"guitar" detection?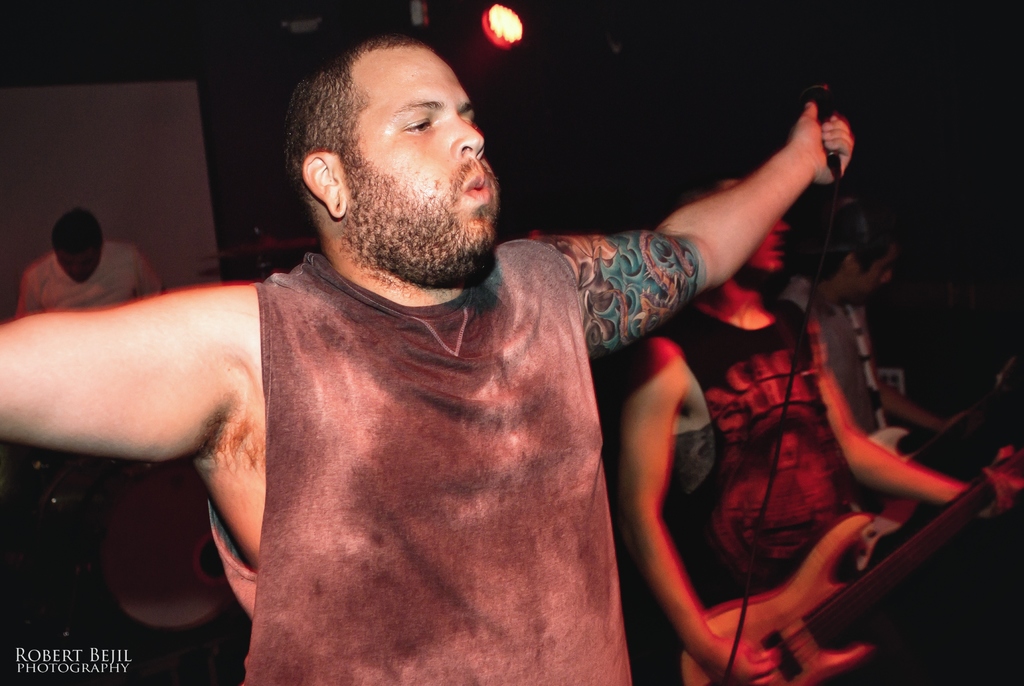
[683,440,1023,685]
